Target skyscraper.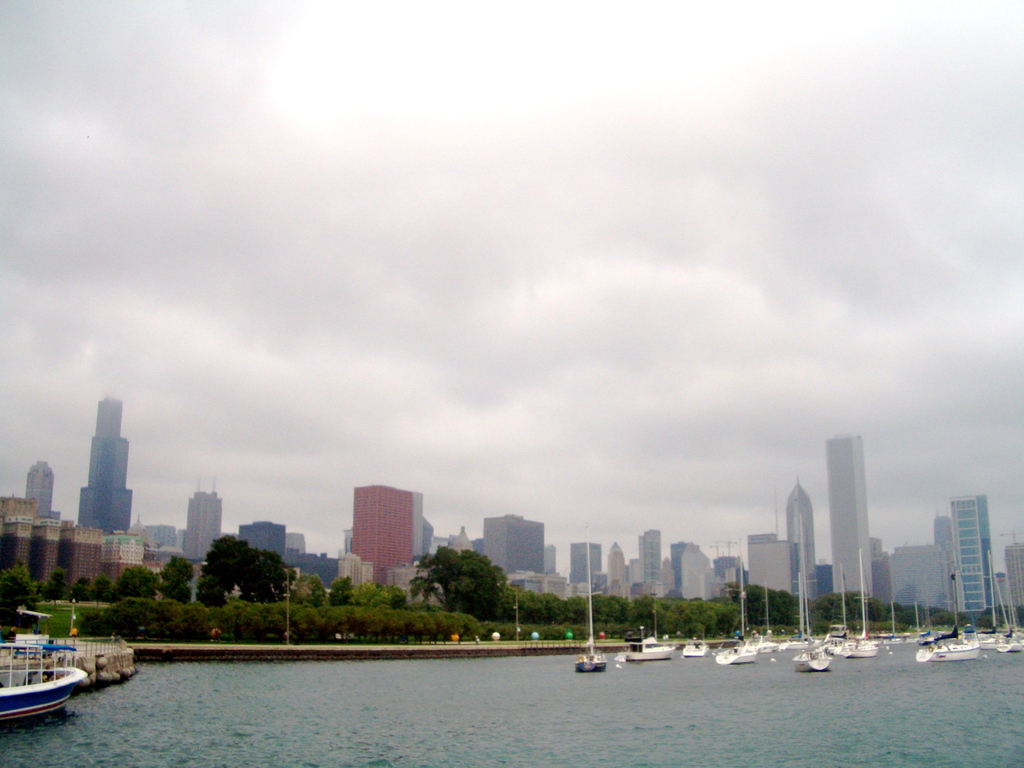
Target region: [left=141, top=477, right=225, bottom=596].
